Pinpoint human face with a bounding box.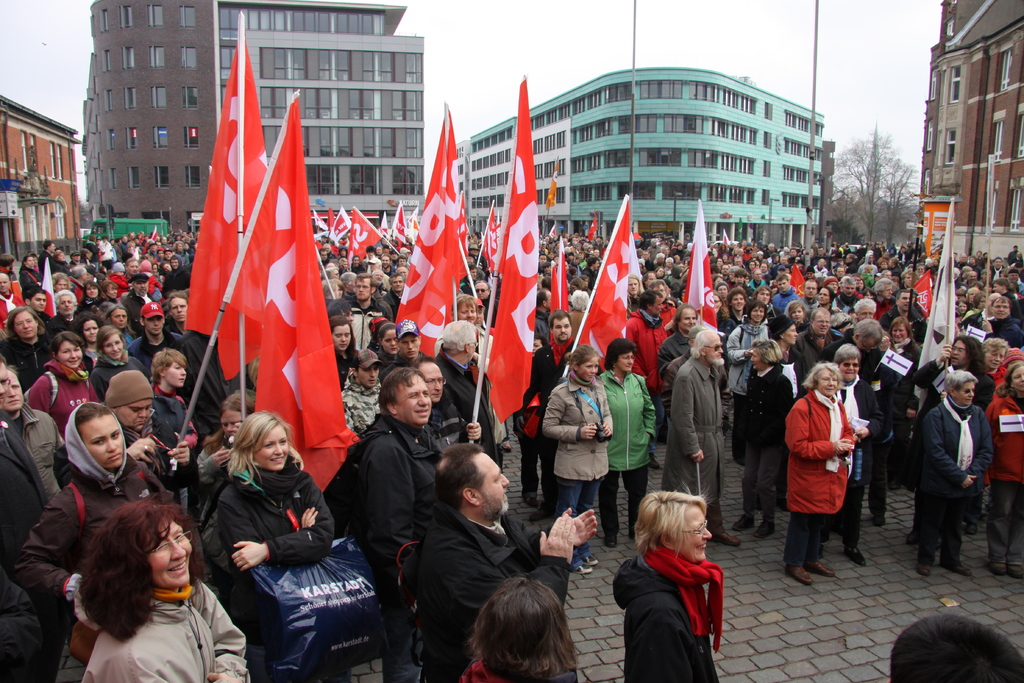
(467,329,476,357).
